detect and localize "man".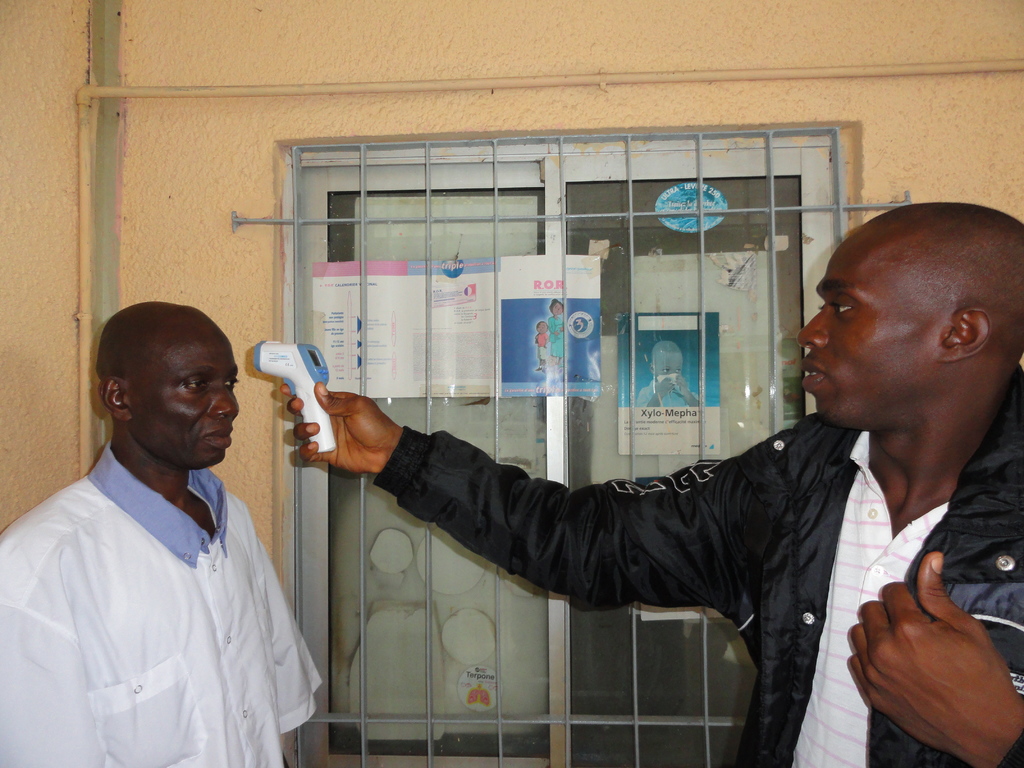
Localized at 282,205,1023,767.
